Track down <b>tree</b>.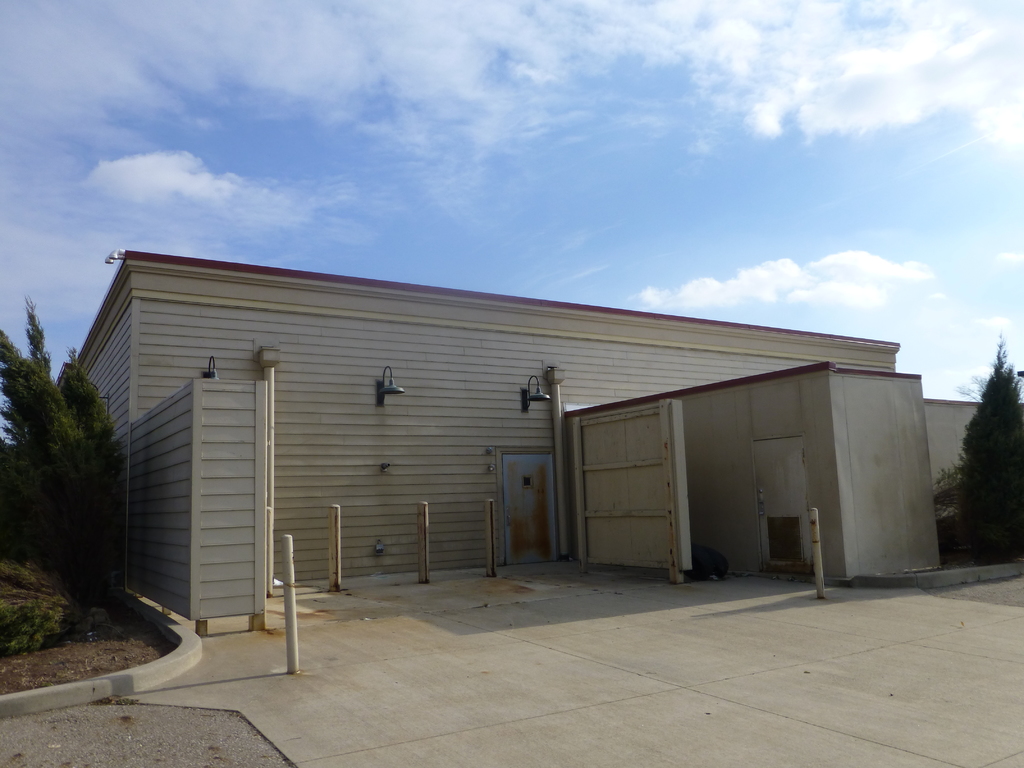
Tracked to locate(939, 341, 1023, 564).
